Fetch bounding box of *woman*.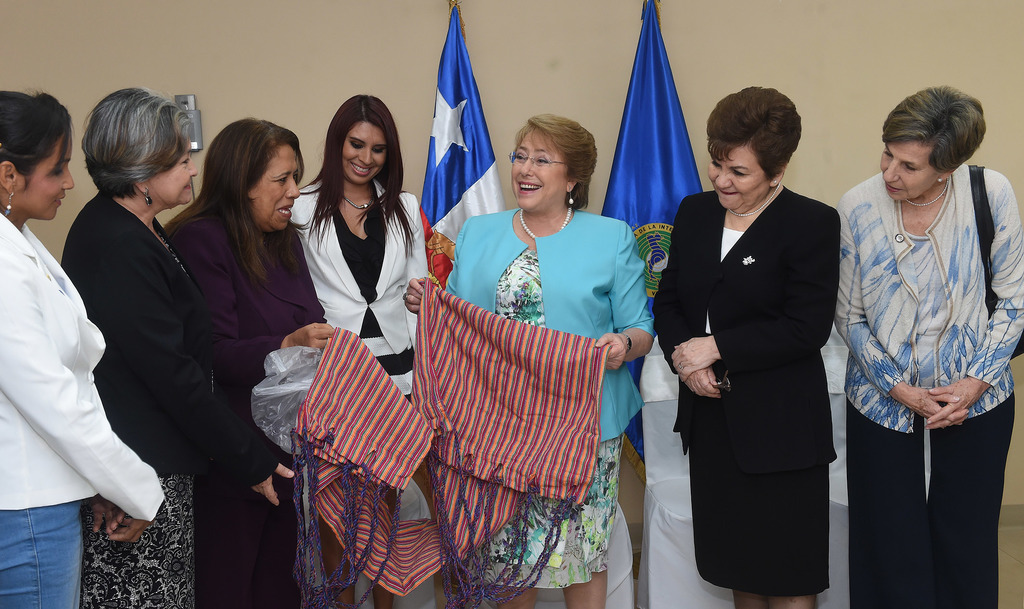
Bbox: 651:86:835:608.
